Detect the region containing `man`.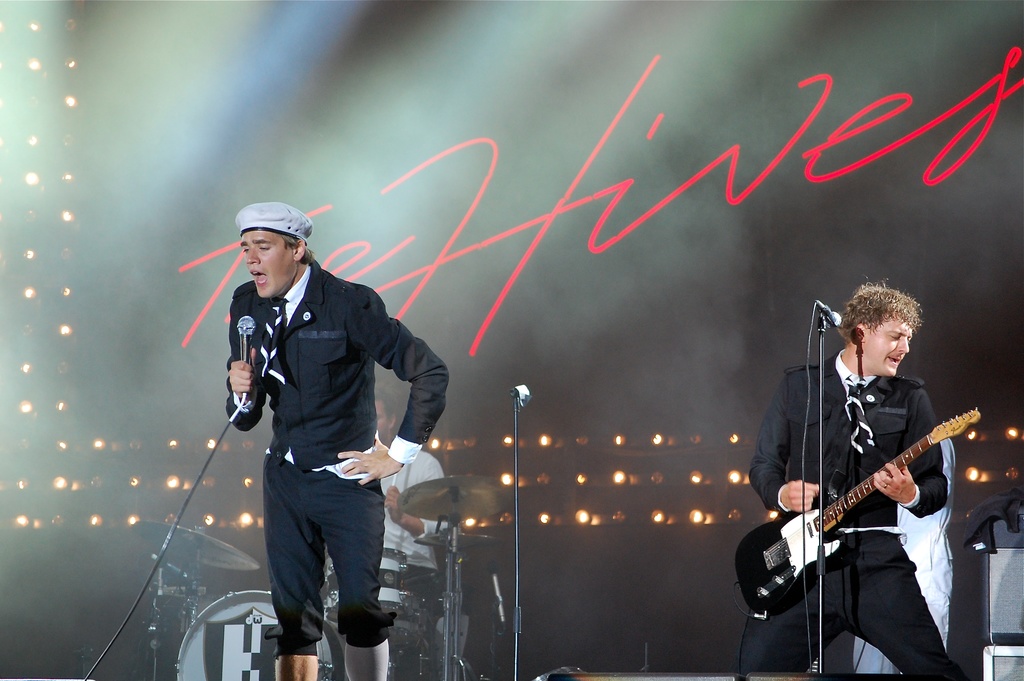
{"left": 748, "top": 279, "right": 951, "bottom": 680}.
